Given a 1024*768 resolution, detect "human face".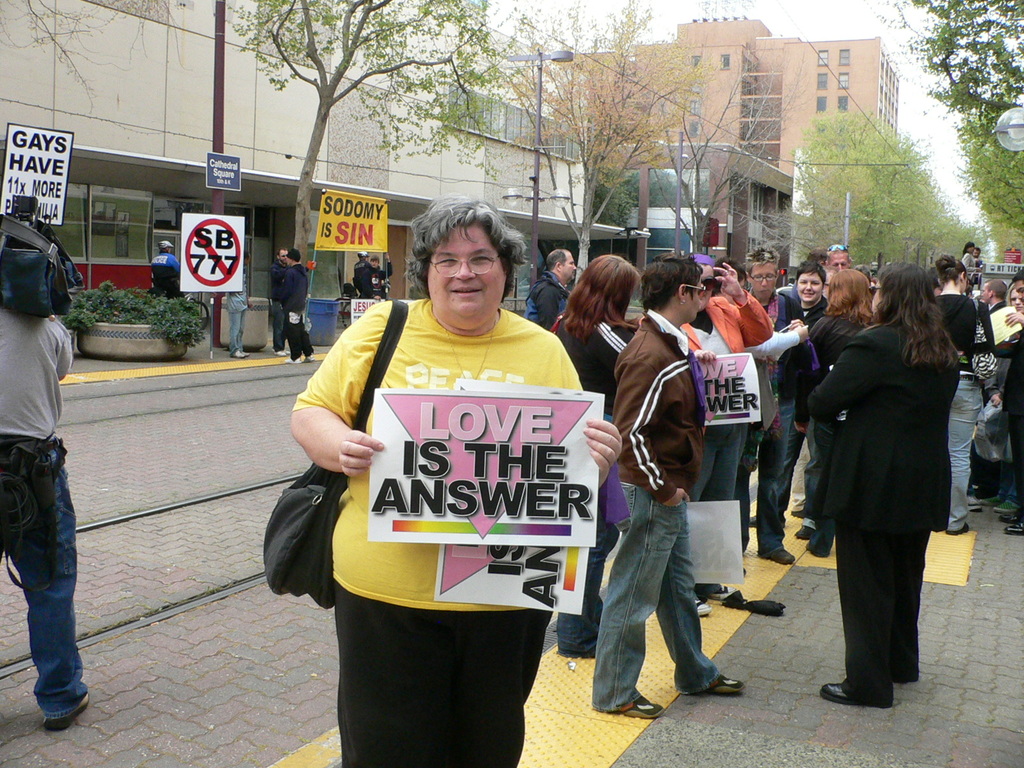
crop(700, 266, 715, 309).
